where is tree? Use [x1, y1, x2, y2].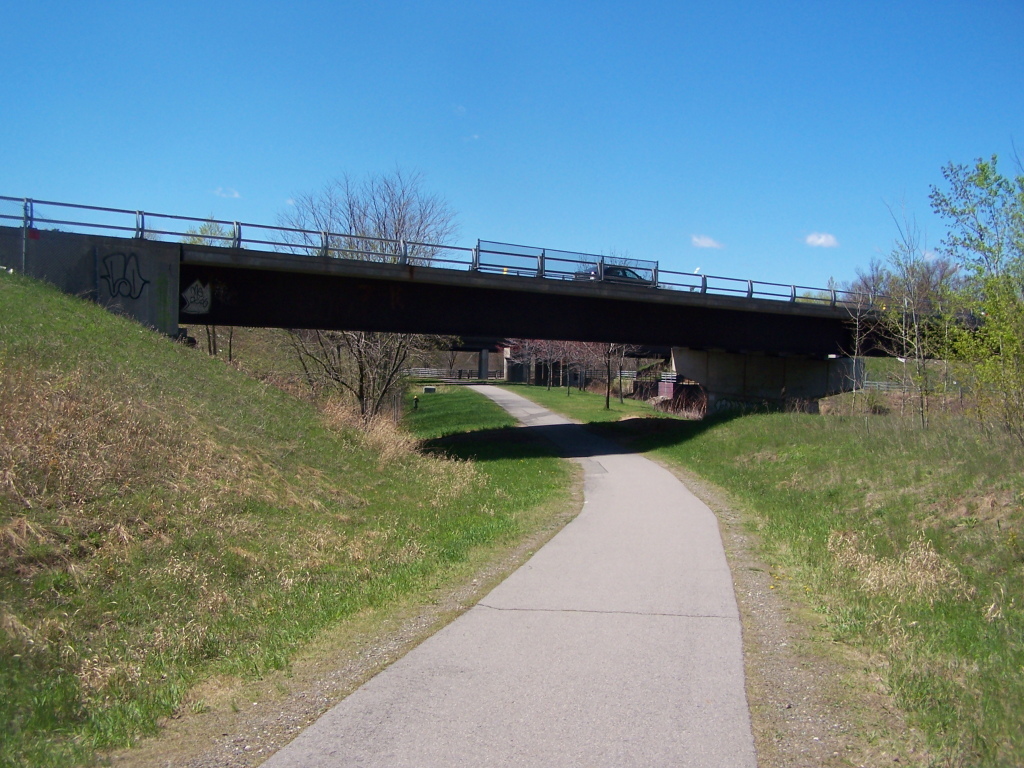
[795, 286, 841, 307].
